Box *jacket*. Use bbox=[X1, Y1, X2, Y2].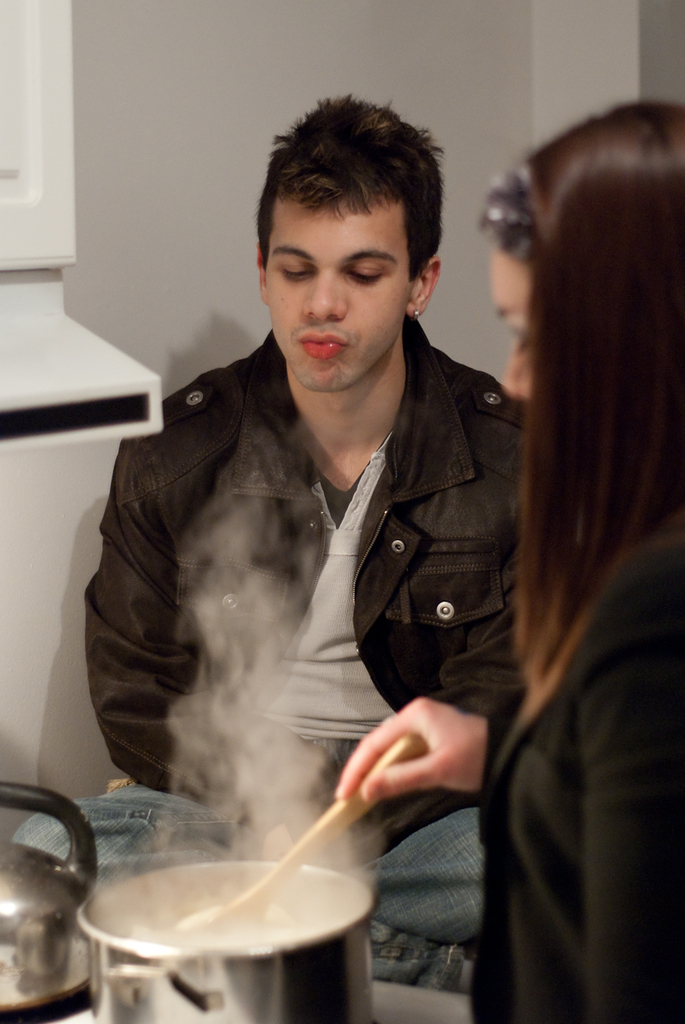
bbox=[86, 314, 531, 848].
